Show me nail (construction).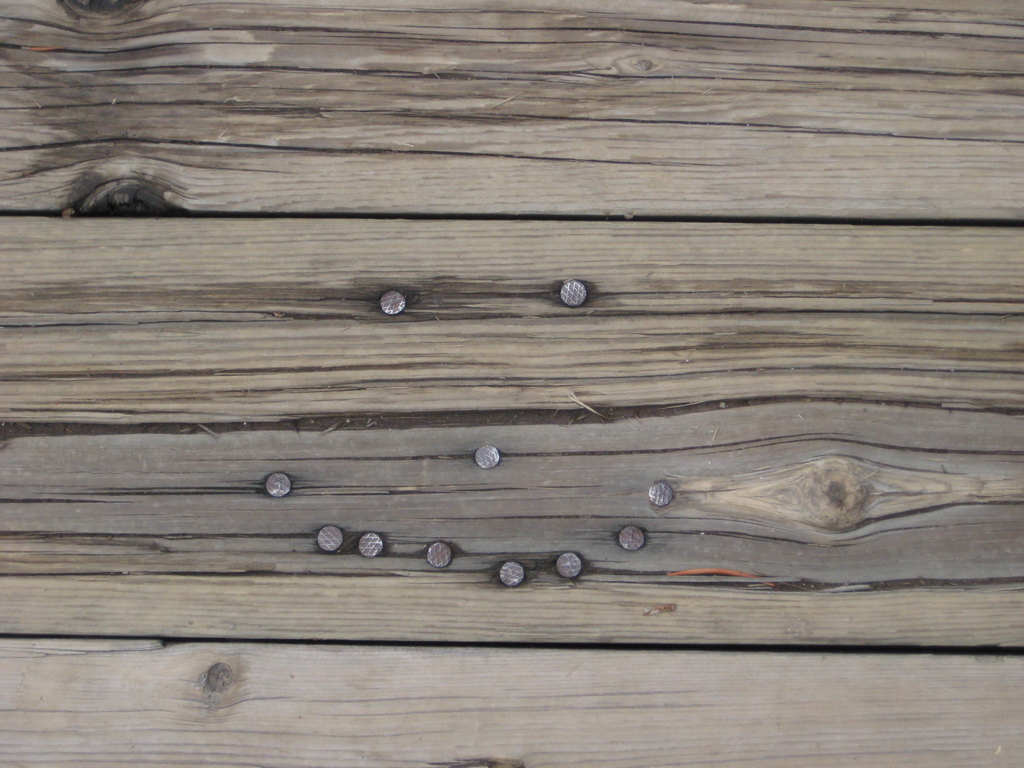
nail (construction) is here: 476, 447, 504, 469.
